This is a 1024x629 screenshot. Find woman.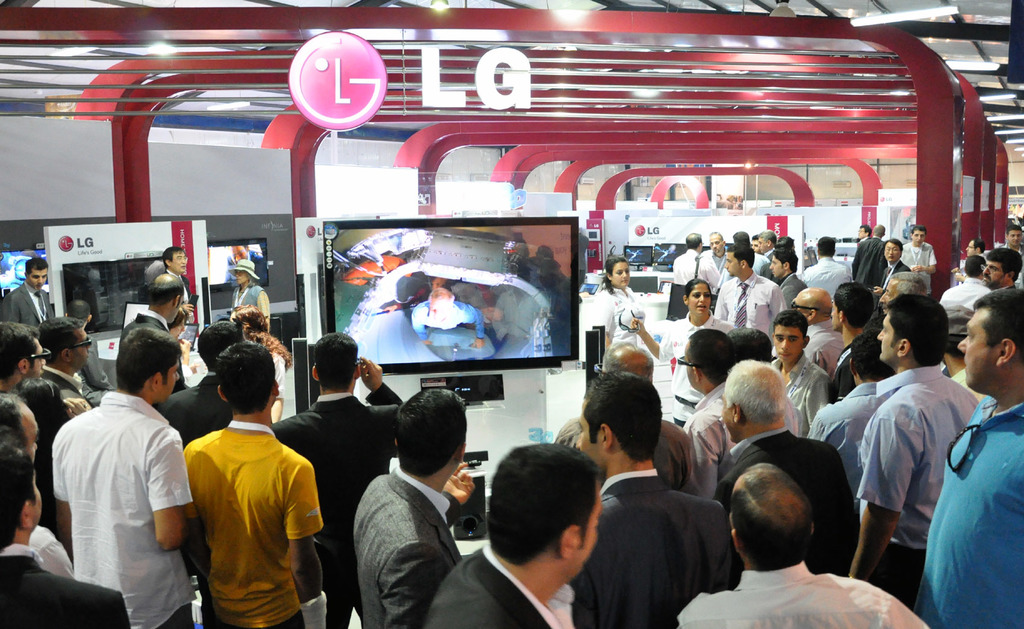
Bounding box: 630/275/742/430.
